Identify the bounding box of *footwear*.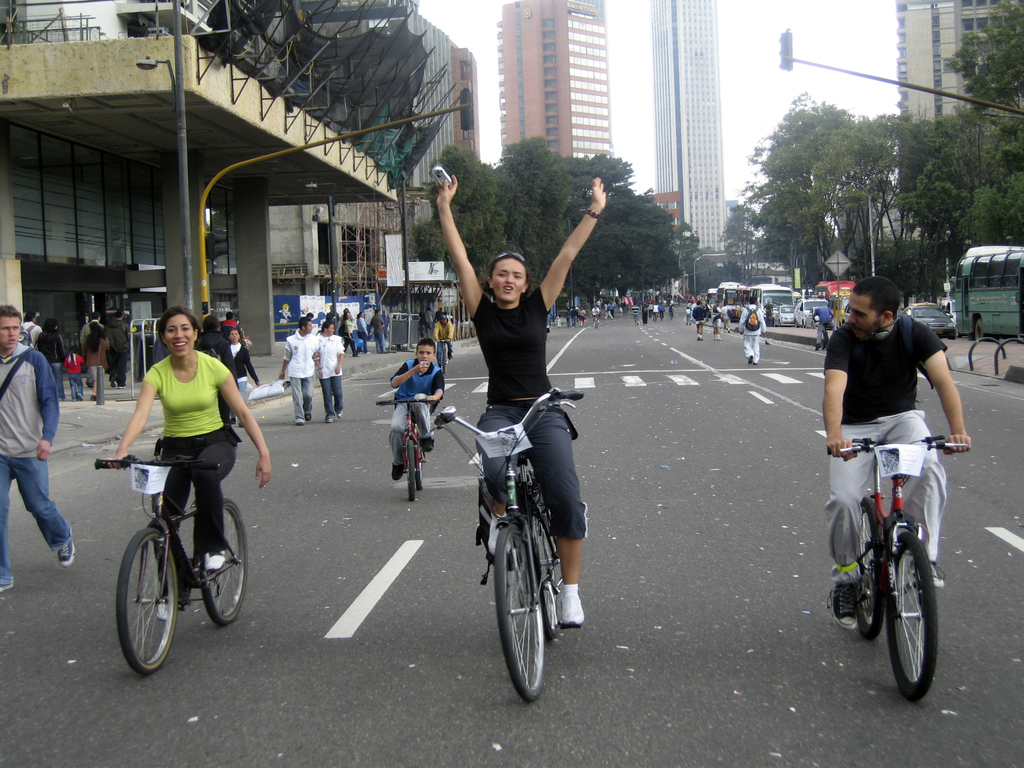
{"x1": 342, "y1": 350, "x2": 394, "y2": 360}.
